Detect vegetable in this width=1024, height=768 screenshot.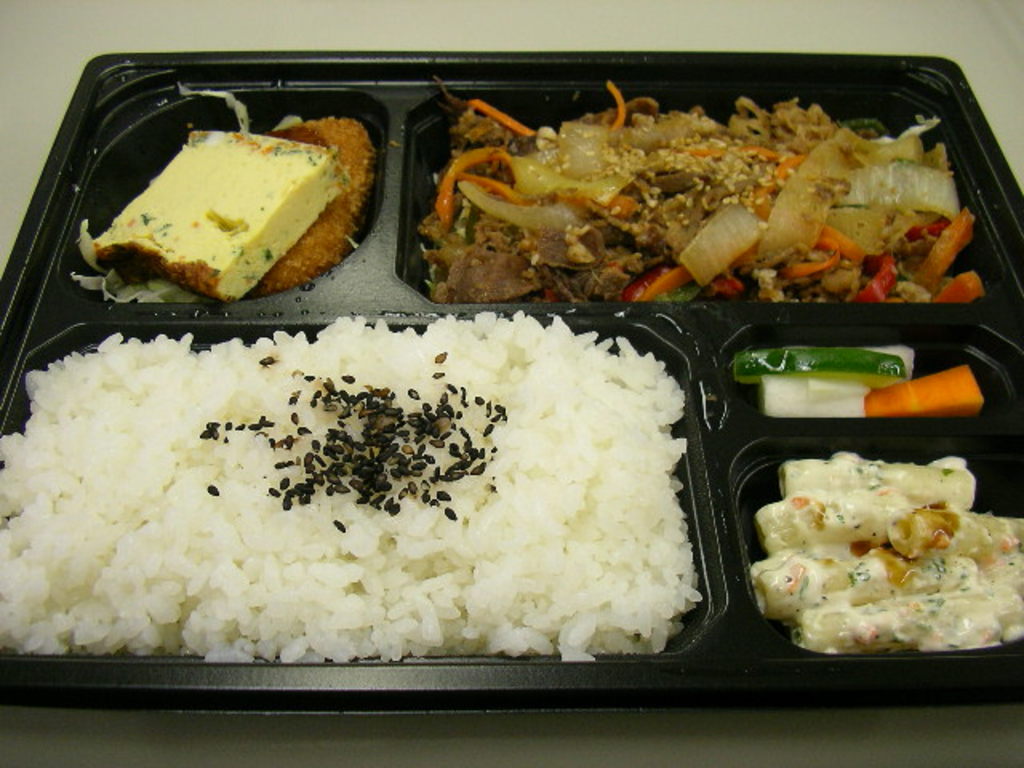
Detection: {"left": 818, "top": 229, "right": 861, "bottom": 264}.
